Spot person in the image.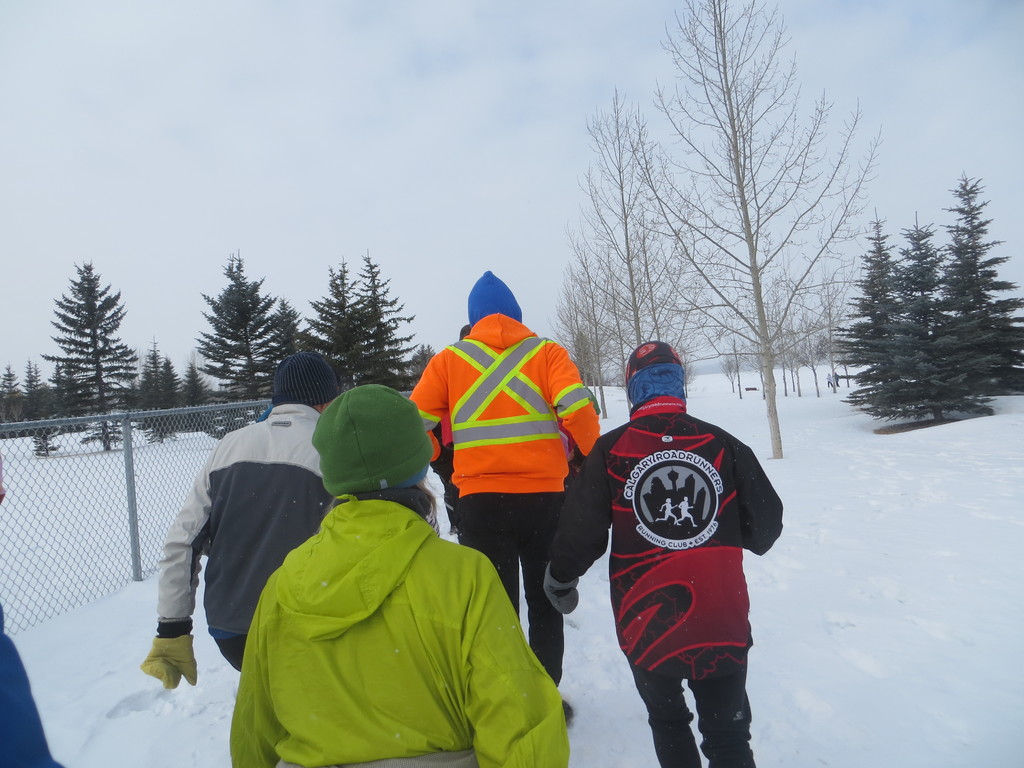
person found at x1=540, y1=338, x2=787, y2=767.
